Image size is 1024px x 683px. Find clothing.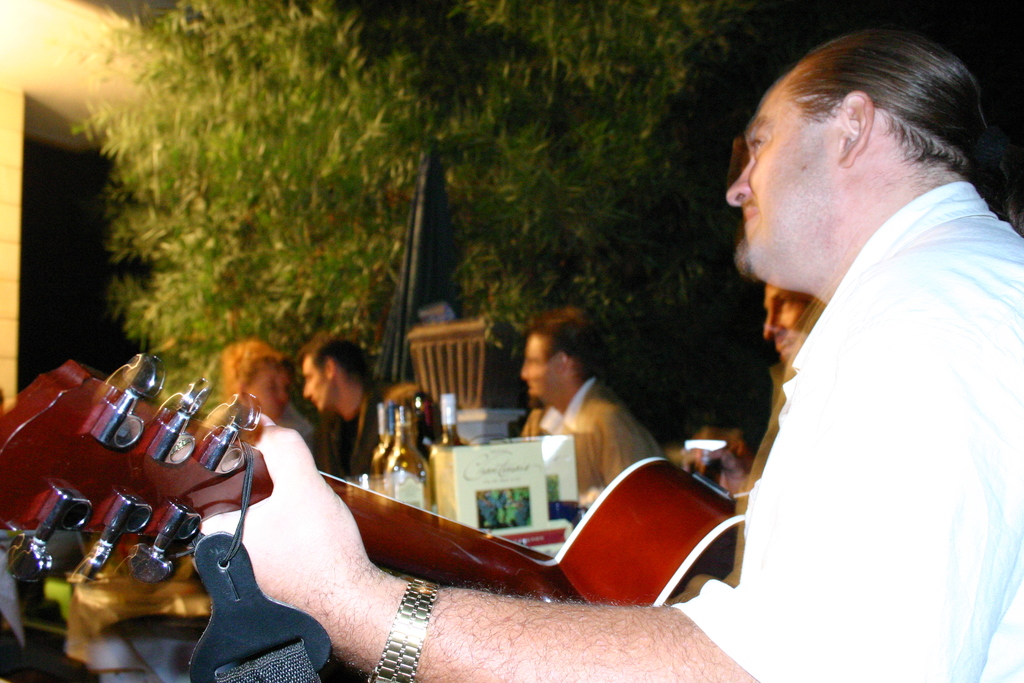
(316, 379, 440, 478).
